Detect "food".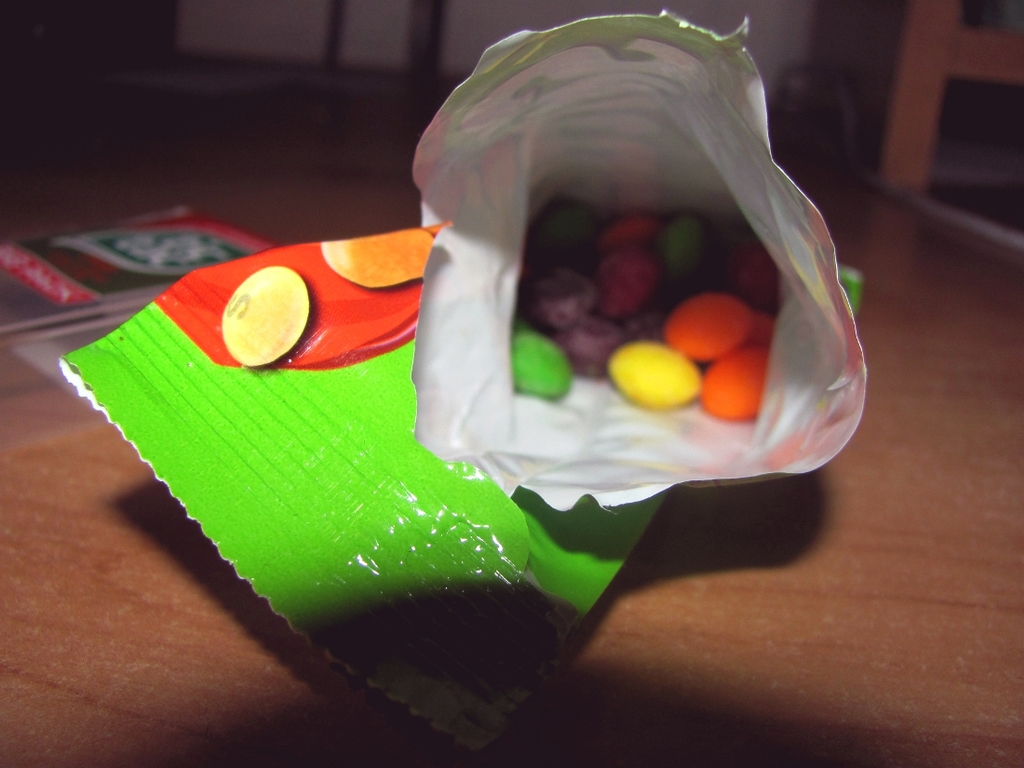
Detected at 317,228,442,291.
